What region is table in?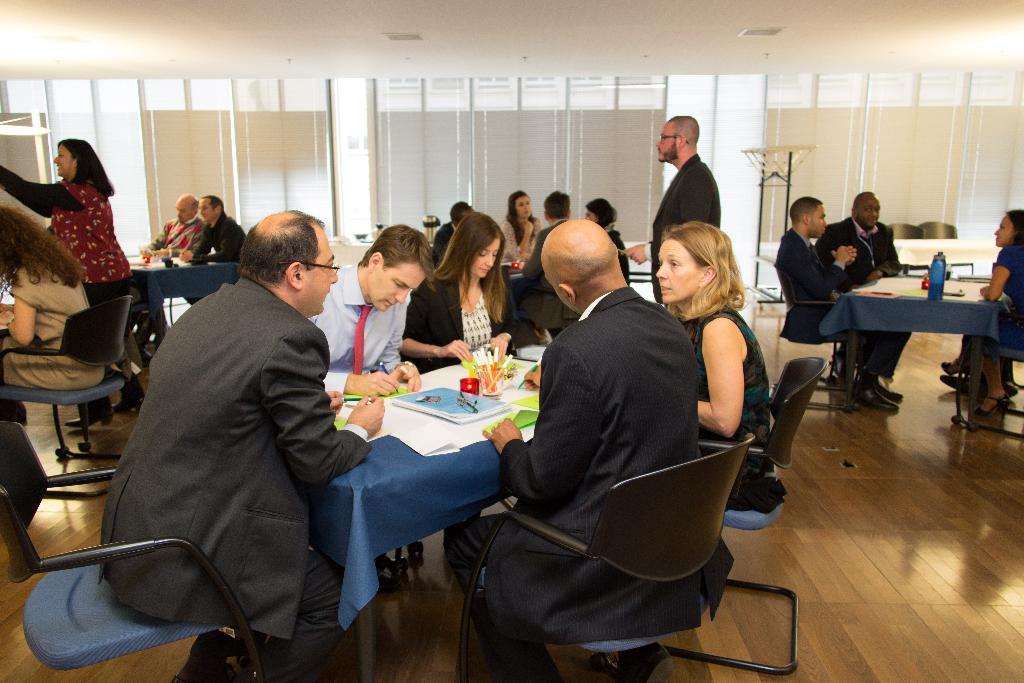
select_region(810, 245, 1012, 438).
